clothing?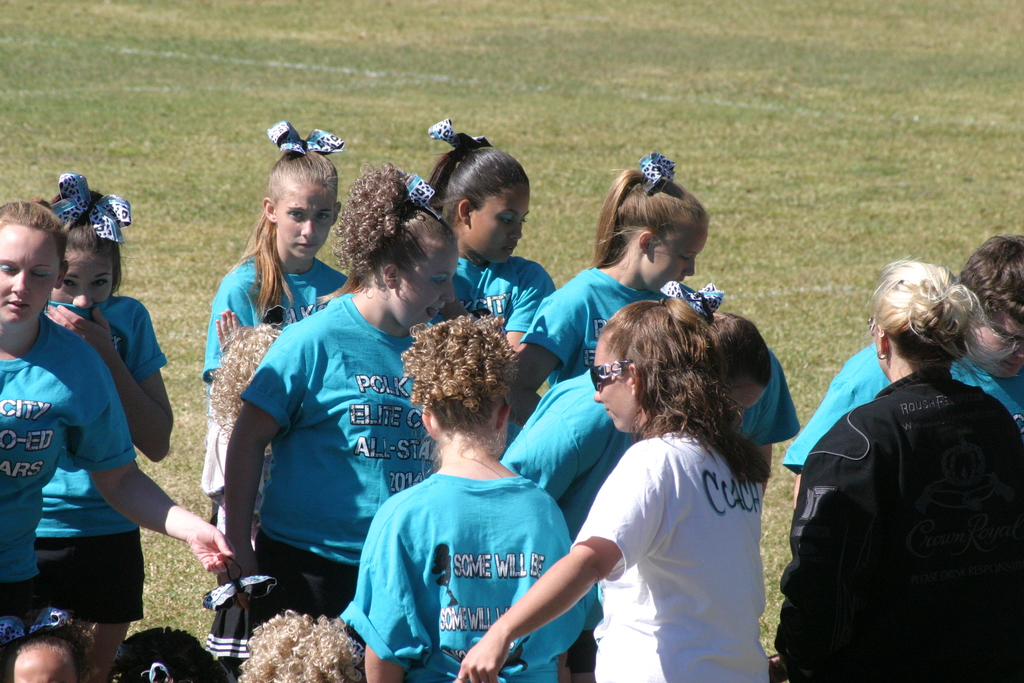
[781, 339, 1023, 475]
